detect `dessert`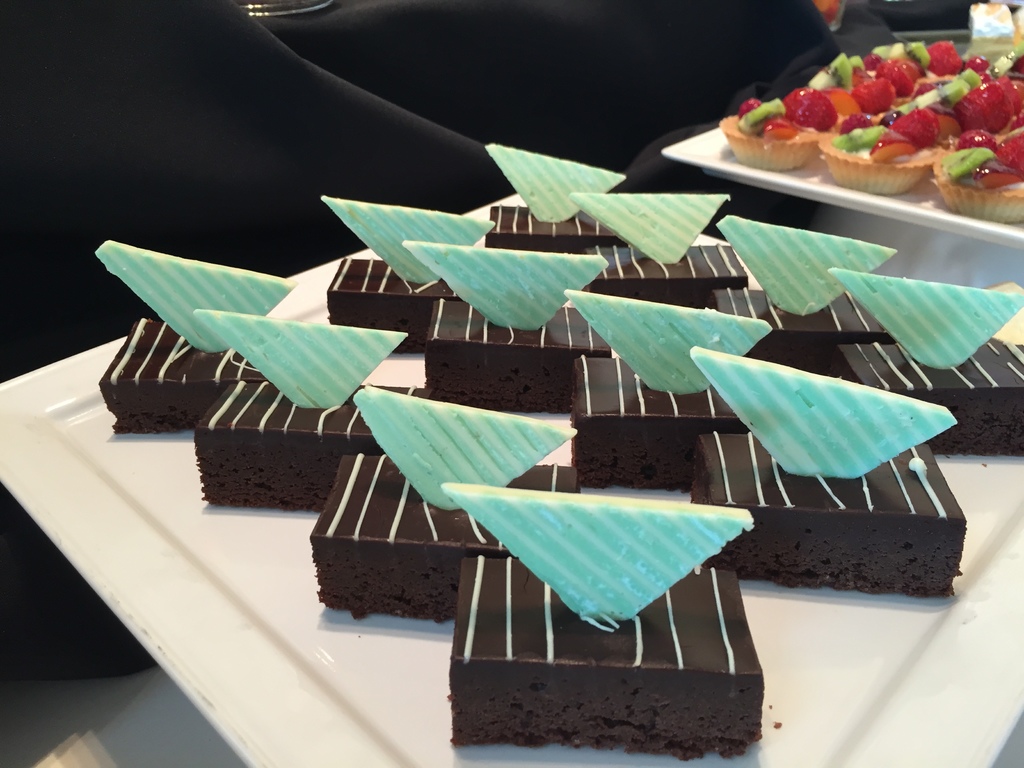
<region>404, 239, 622, 417</region>
